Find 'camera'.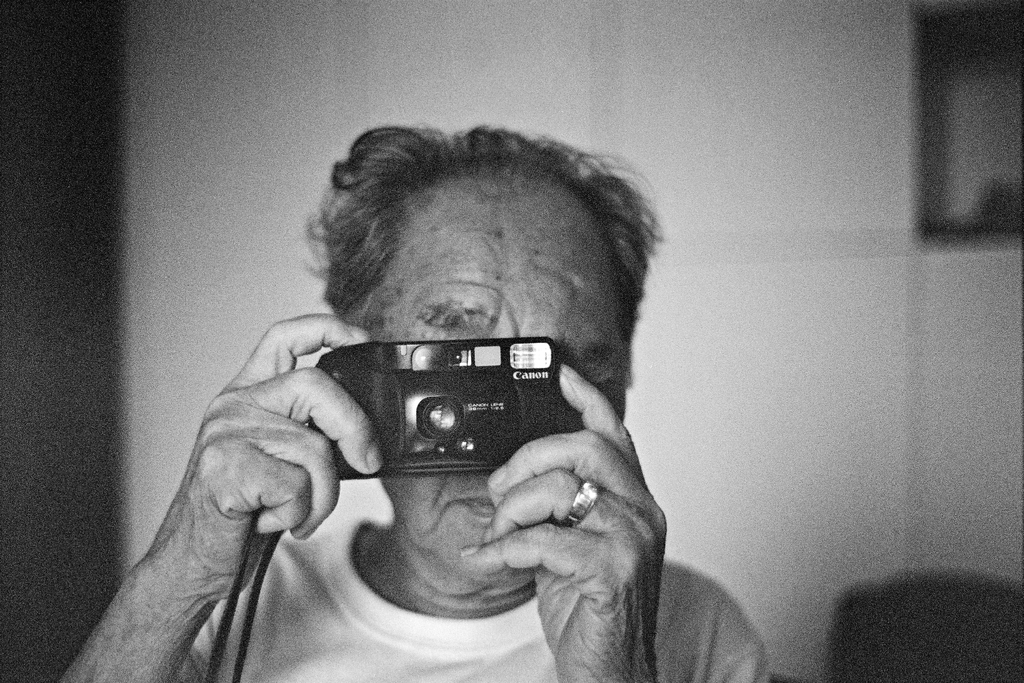
x1=320, y1=341, x2=569, y2=477.
